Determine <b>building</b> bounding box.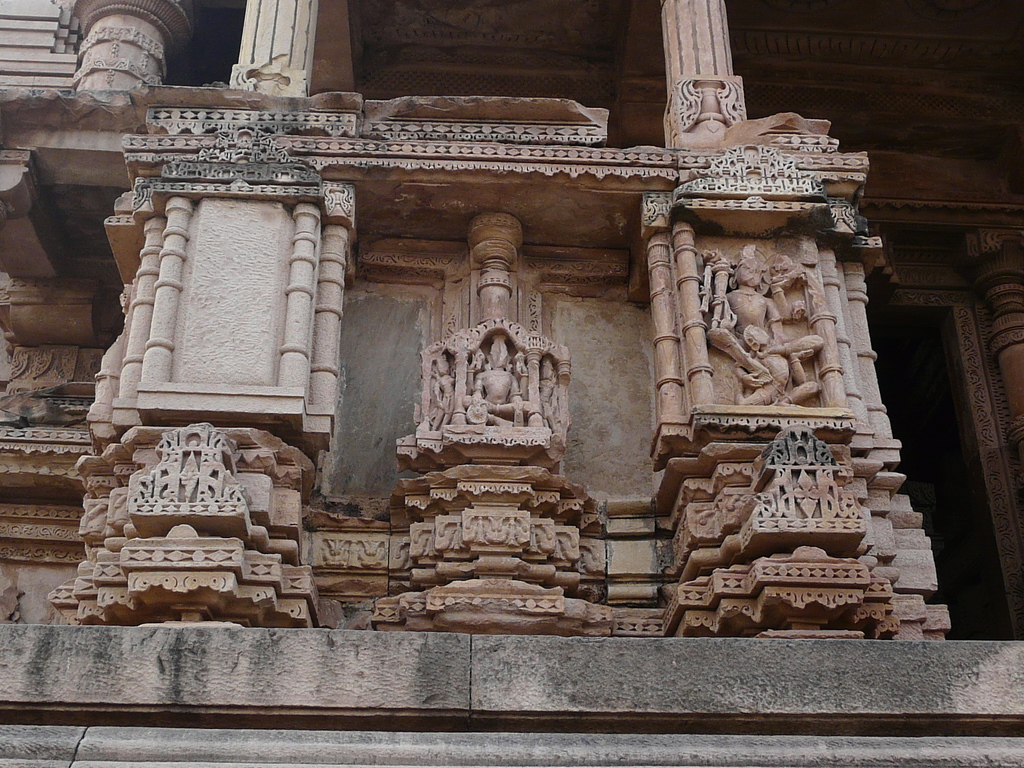
Determined: 0/0/1023/767.
